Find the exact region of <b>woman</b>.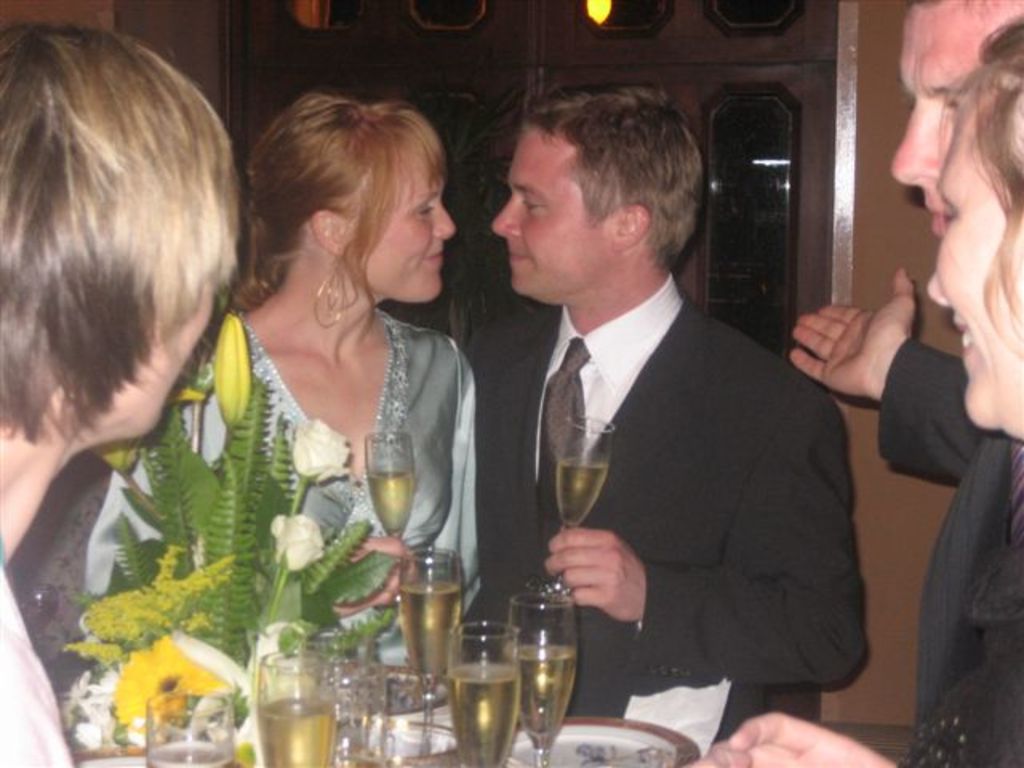
Exact region: <box>685,14,1022,766</box>.
